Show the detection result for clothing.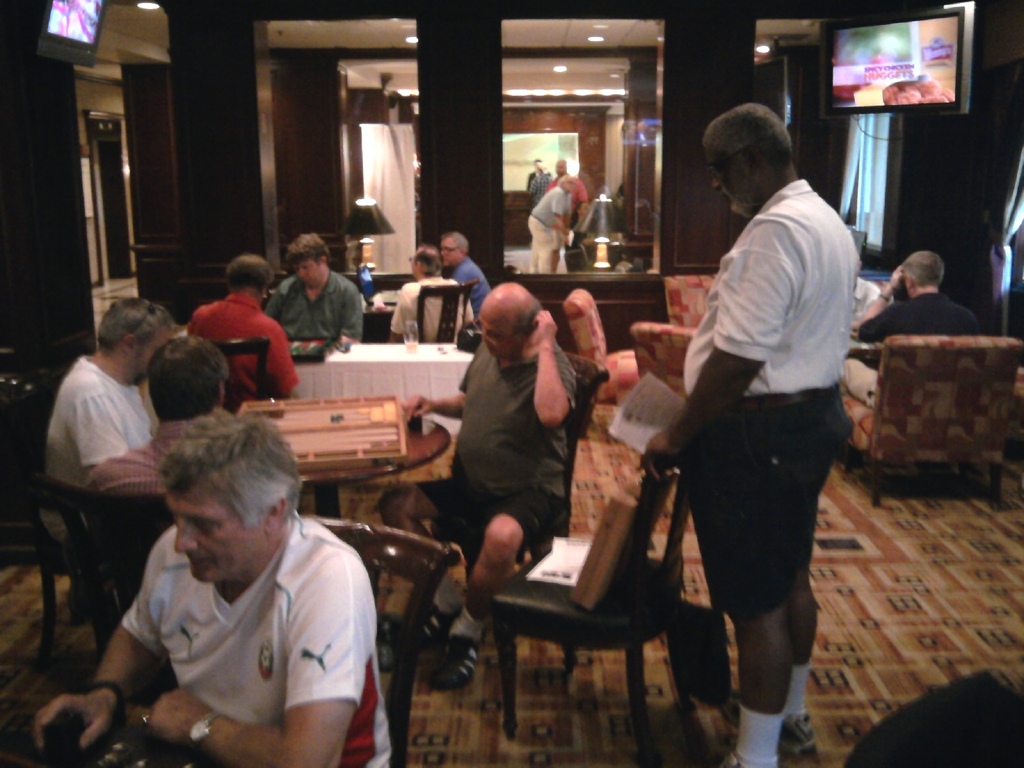
left=93, top=423, right=194, bottom=493.
